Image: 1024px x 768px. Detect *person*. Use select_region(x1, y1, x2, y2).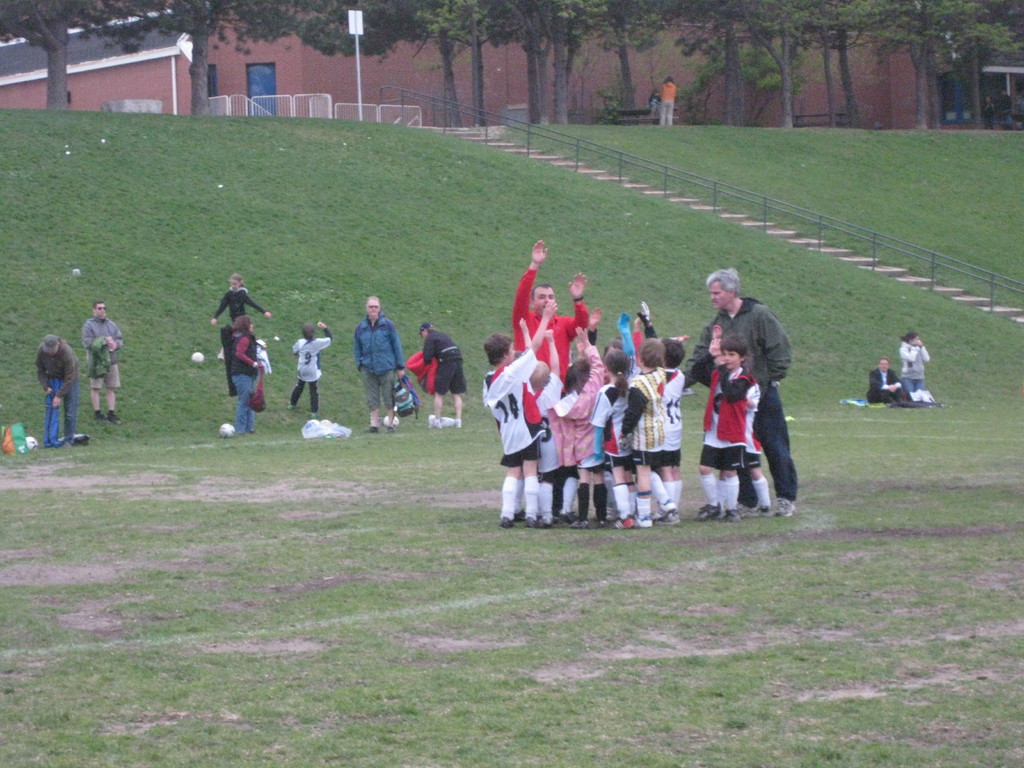
select_region(77, 298, 123, 427).
